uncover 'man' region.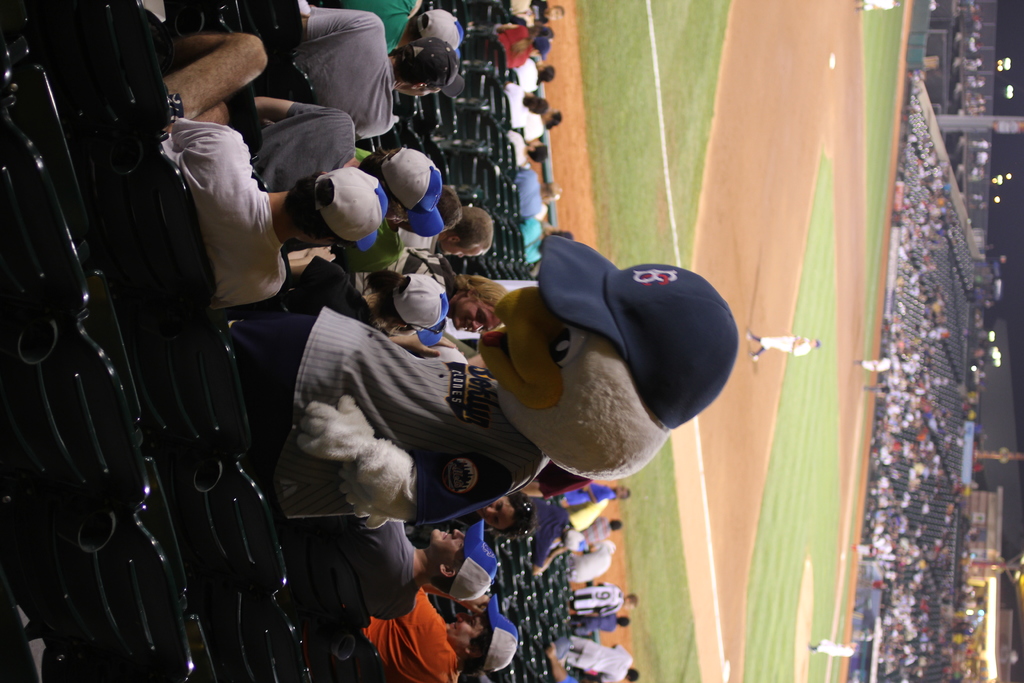
Uncovered: 744,330,823,361.
